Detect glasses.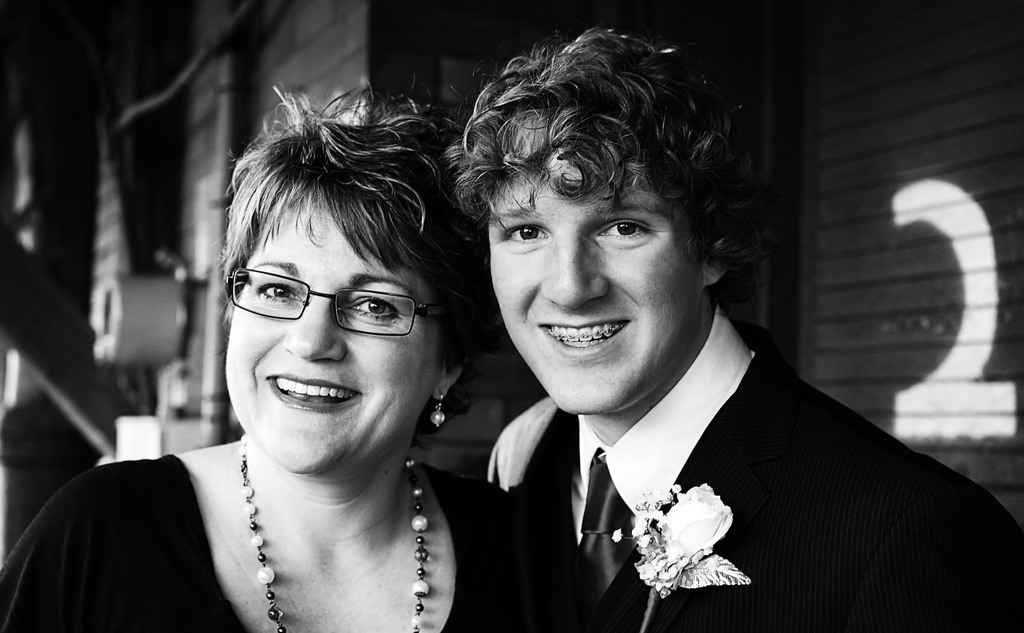
Detected at locate(227, 269, 456, 339).
